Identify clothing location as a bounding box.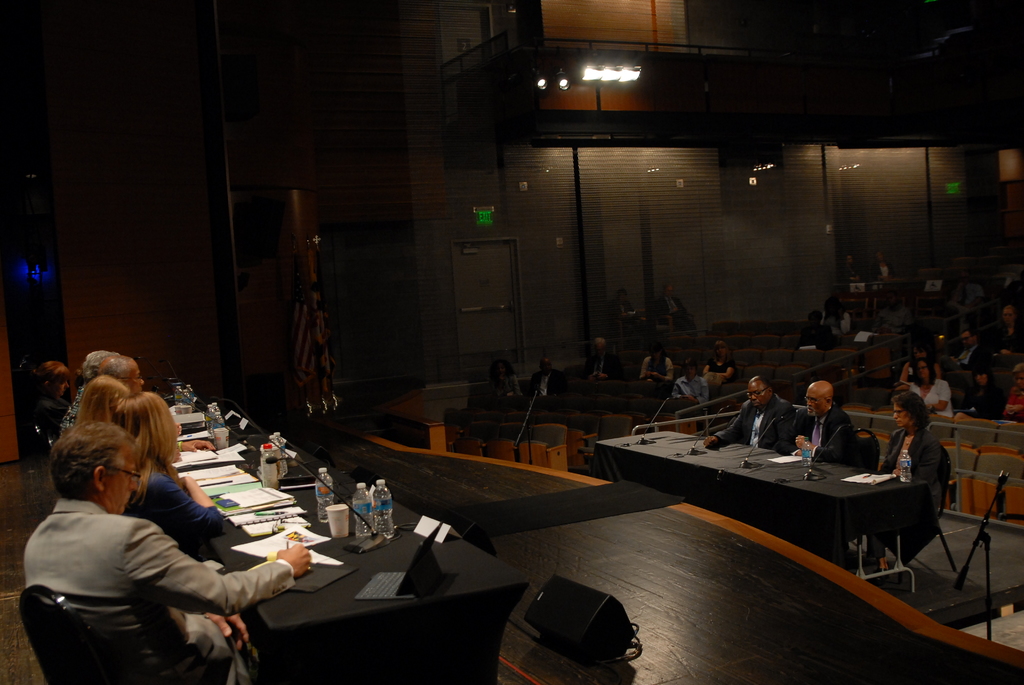
(left=492, top=375, right=518, bottom=398).
